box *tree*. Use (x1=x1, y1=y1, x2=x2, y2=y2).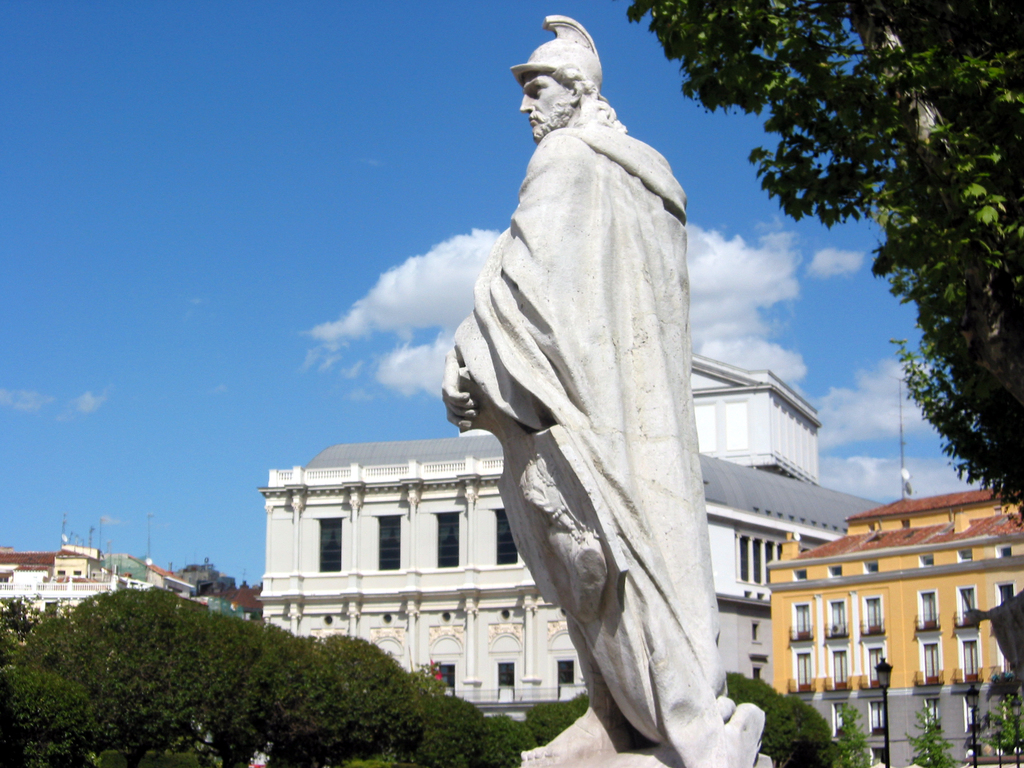
(x1=624, y1=0, x2=1023, y2=527).
